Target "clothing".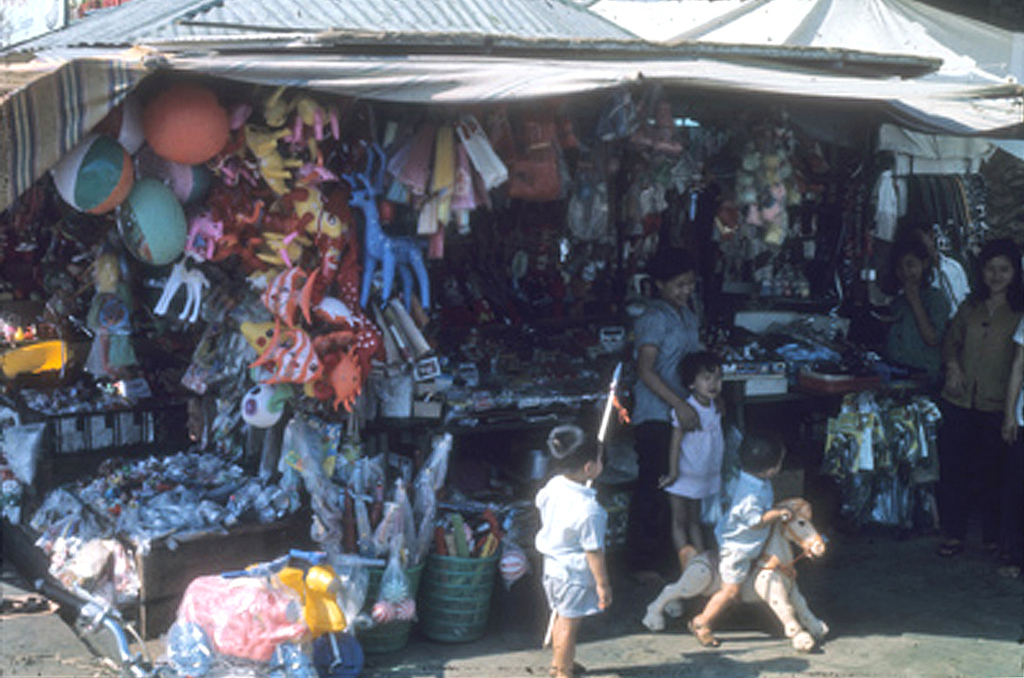
Target region: (left=883, top=286, right=955, bottom=392).
